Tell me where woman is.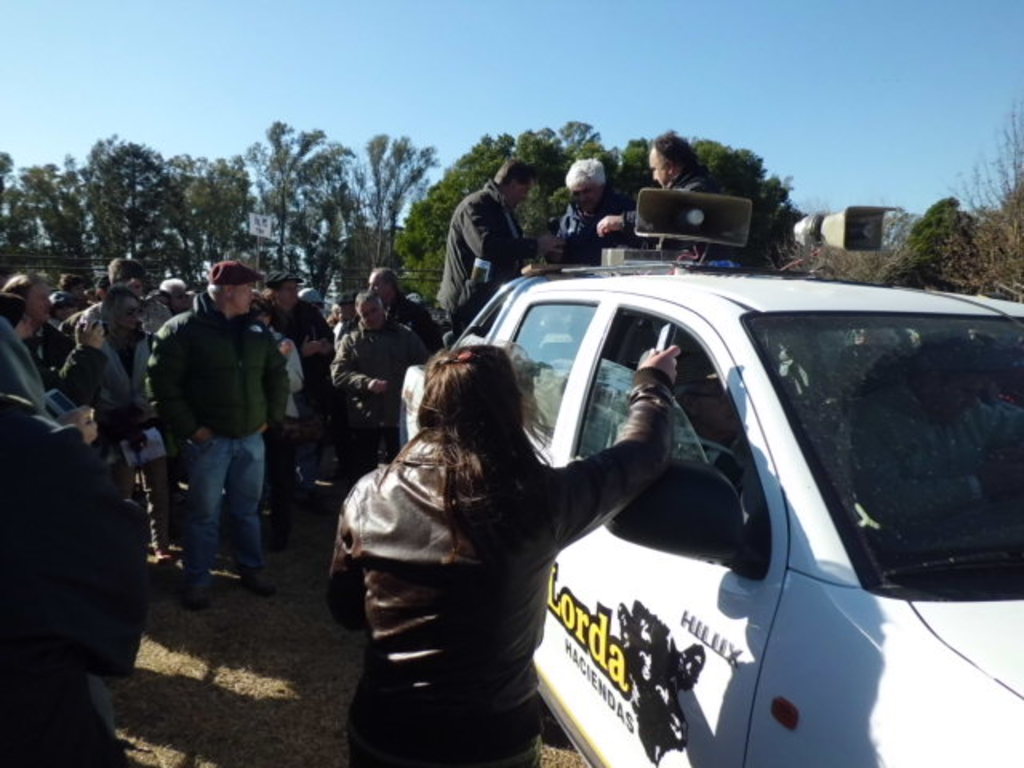
woman is at x1=328 y1=342 x2=680 y2=766.
